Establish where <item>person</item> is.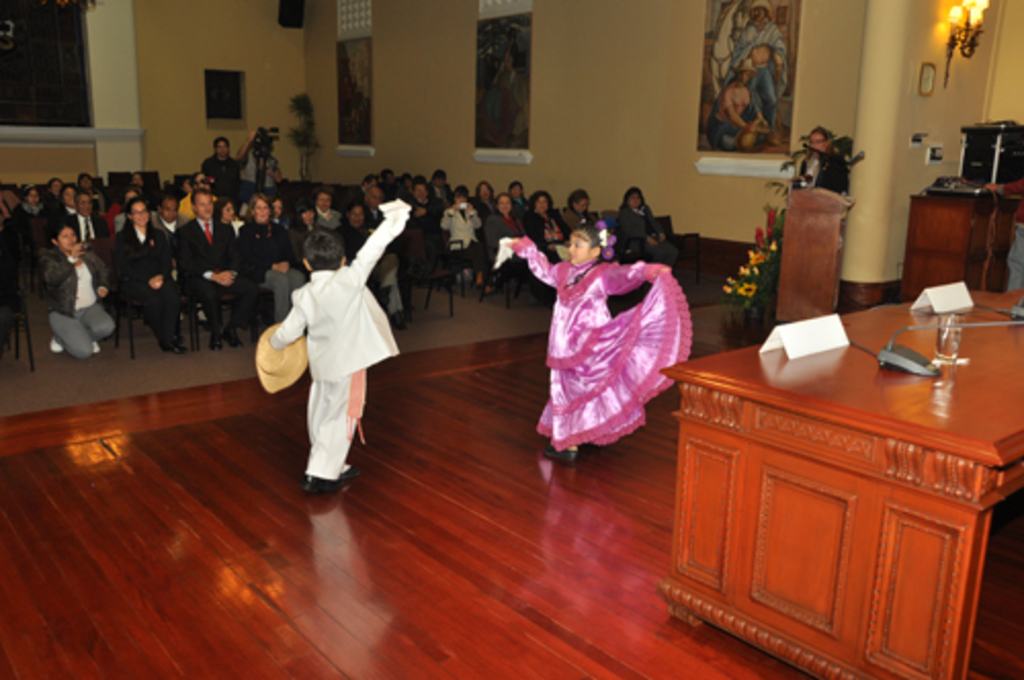
Established at <box>727,0,788,137</box>.
